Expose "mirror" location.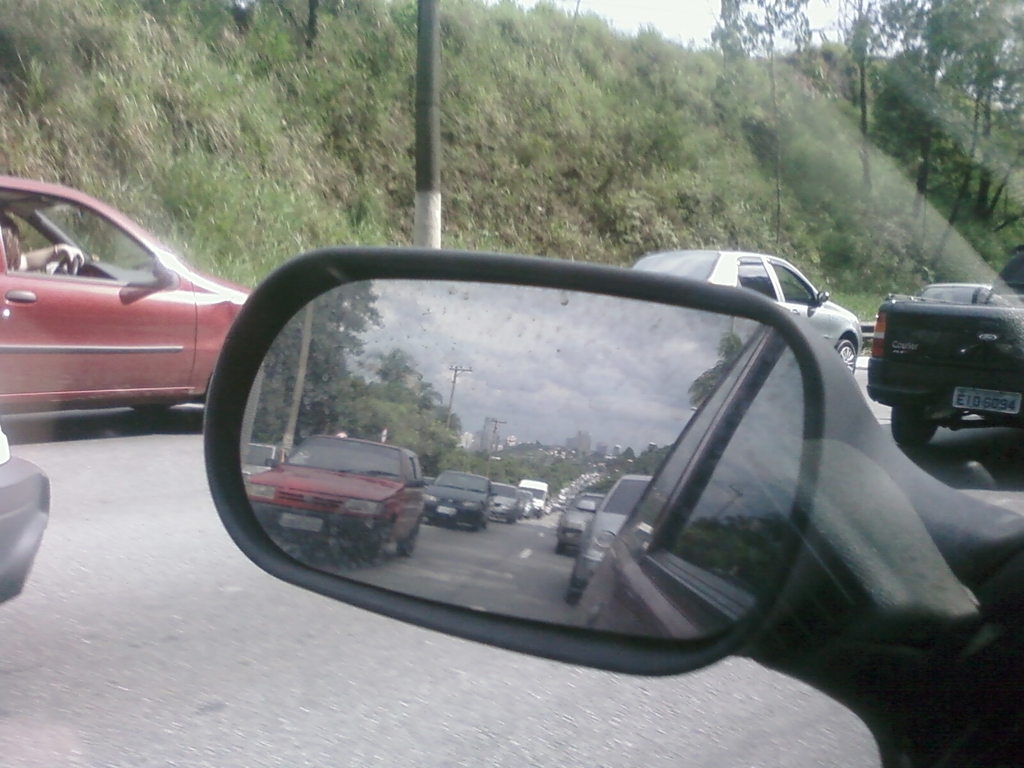
Exposed at (922, 286, 973, 301).
